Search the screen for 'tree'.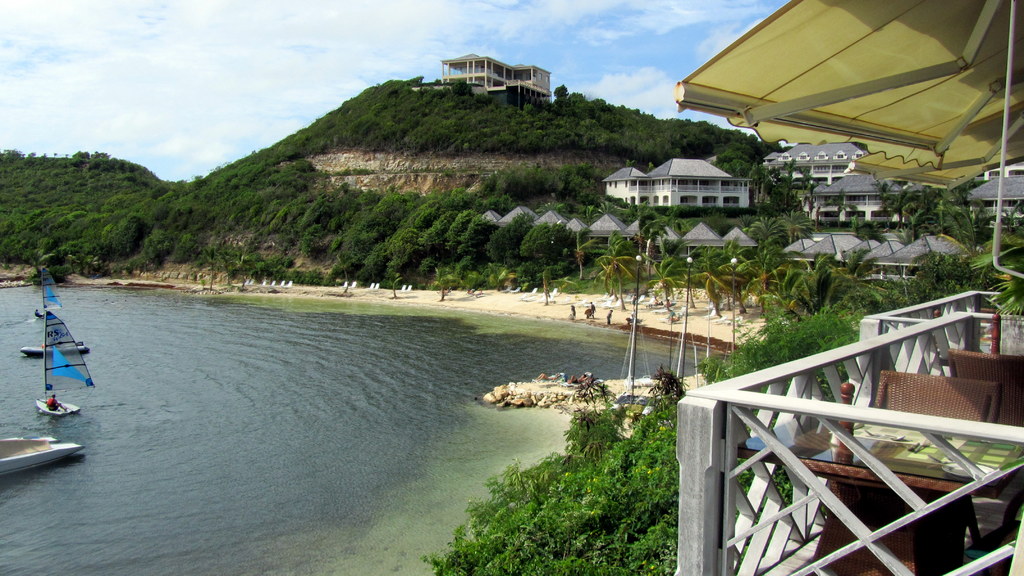
Found at box(675, 256, 703, 308).
